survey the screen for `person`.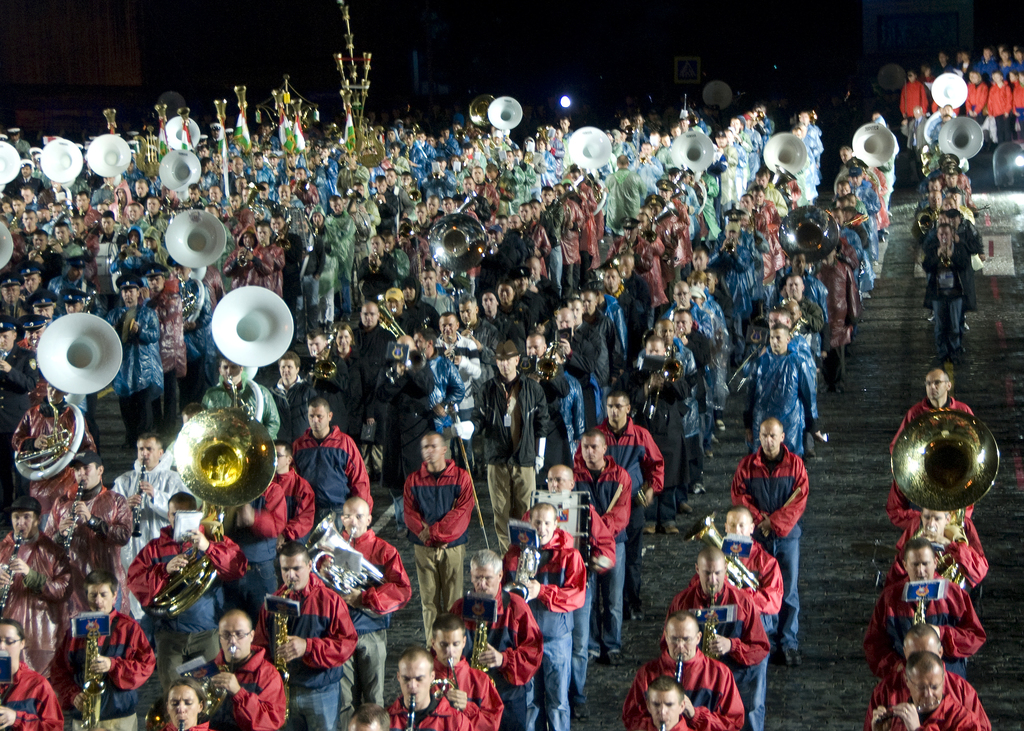
Survey found: (493, 502, 584, 730).
